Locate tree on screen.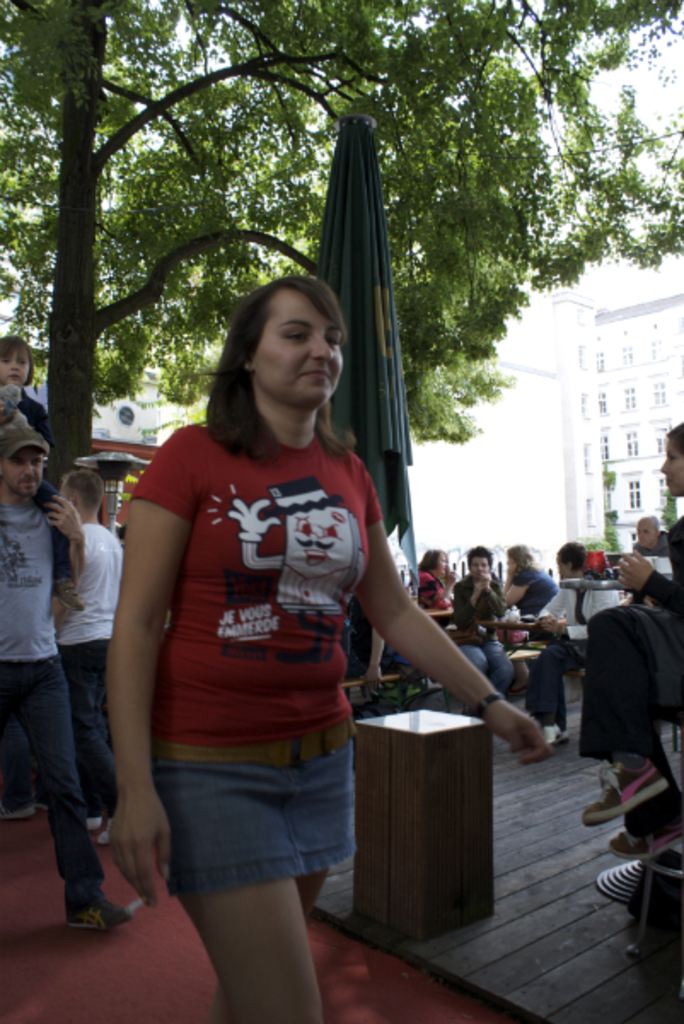
On screen at 0, 3, 682, 483.
